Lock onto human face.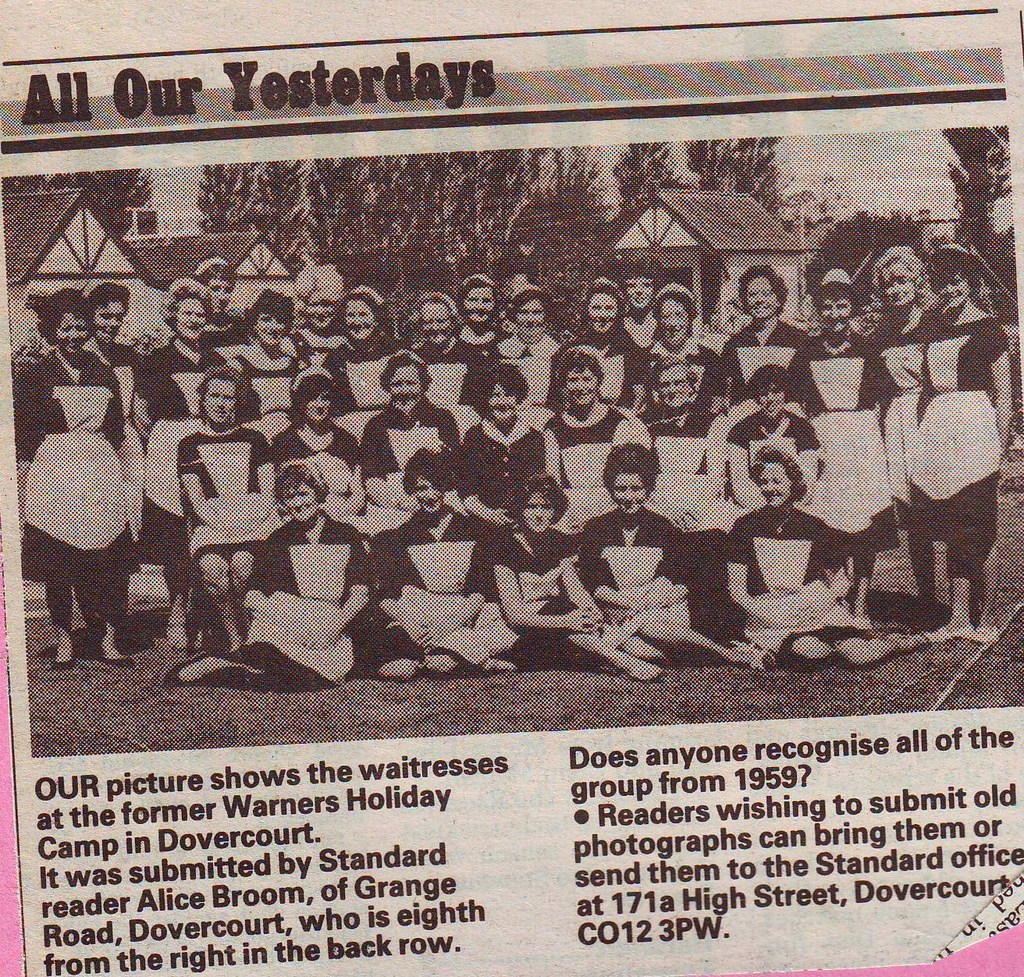
Locked: x1=95 y1=302 x2=120 y2=338.
